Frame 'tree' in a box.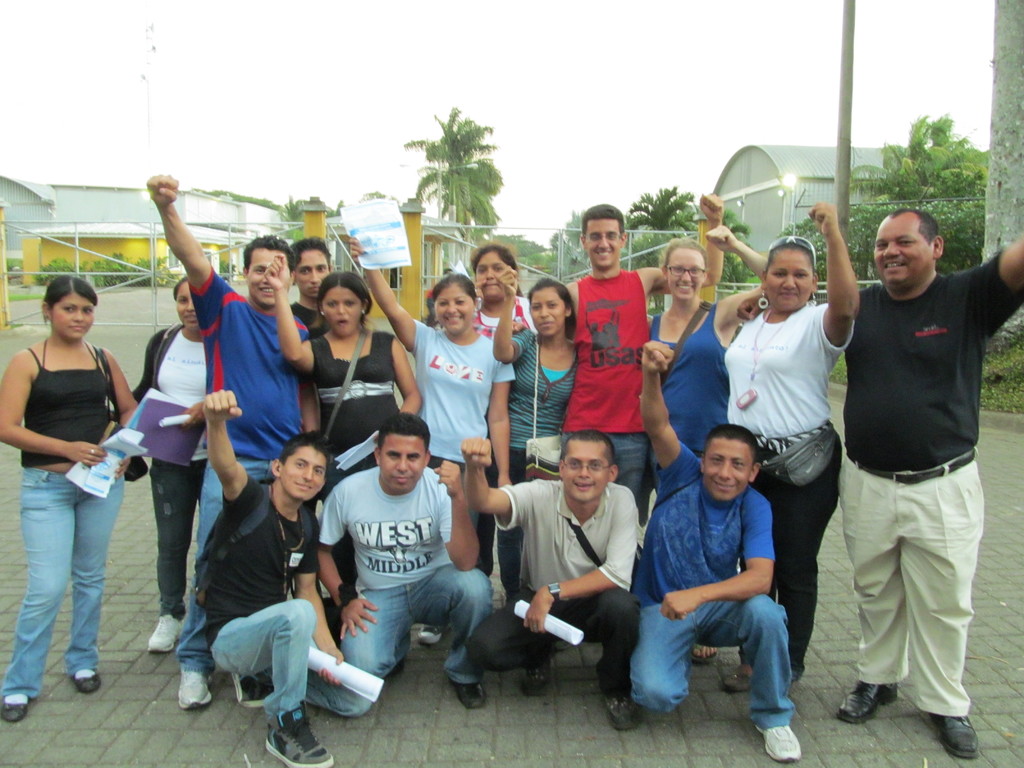
[40,252,189,286].
